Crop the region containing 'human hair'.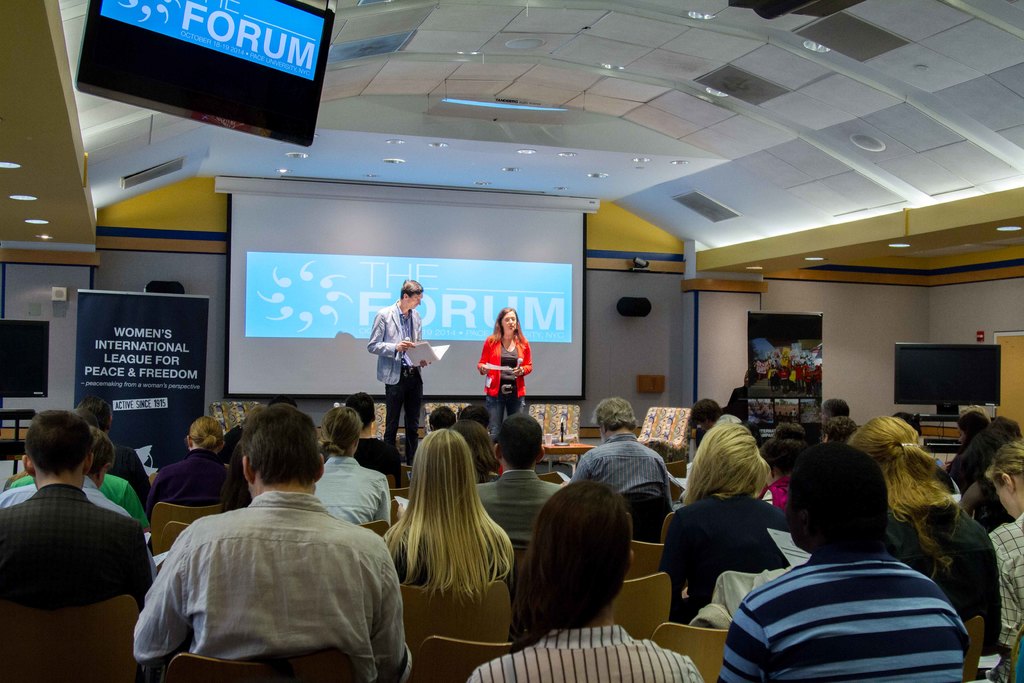
Crop region: [981, 438, 1023, 471].
